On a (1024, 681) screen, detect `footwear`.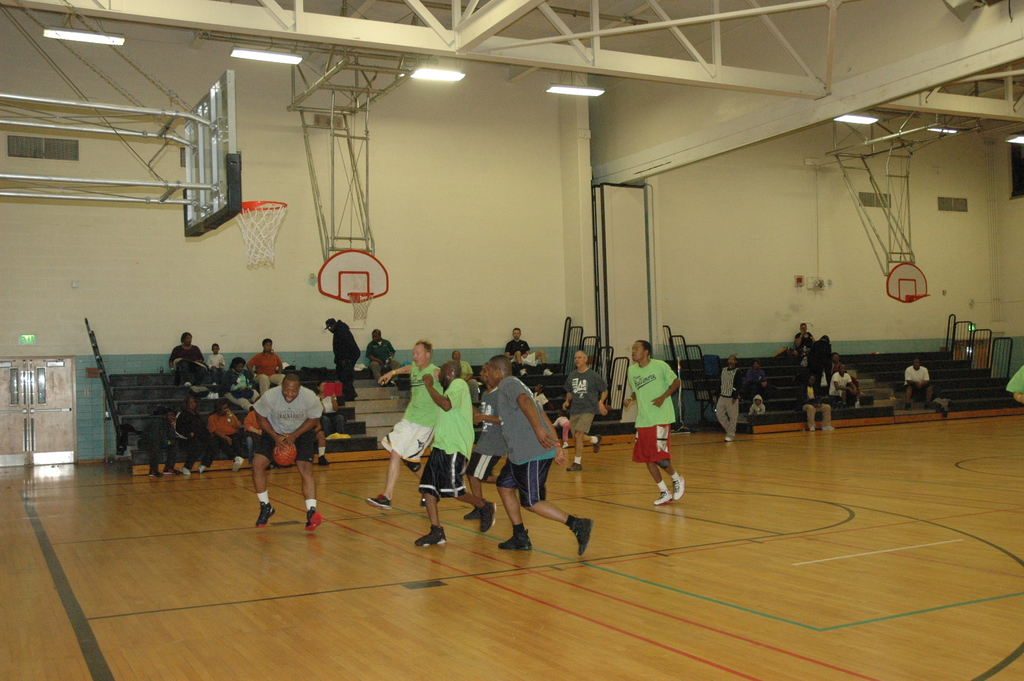
671, 473, 687, 498.
